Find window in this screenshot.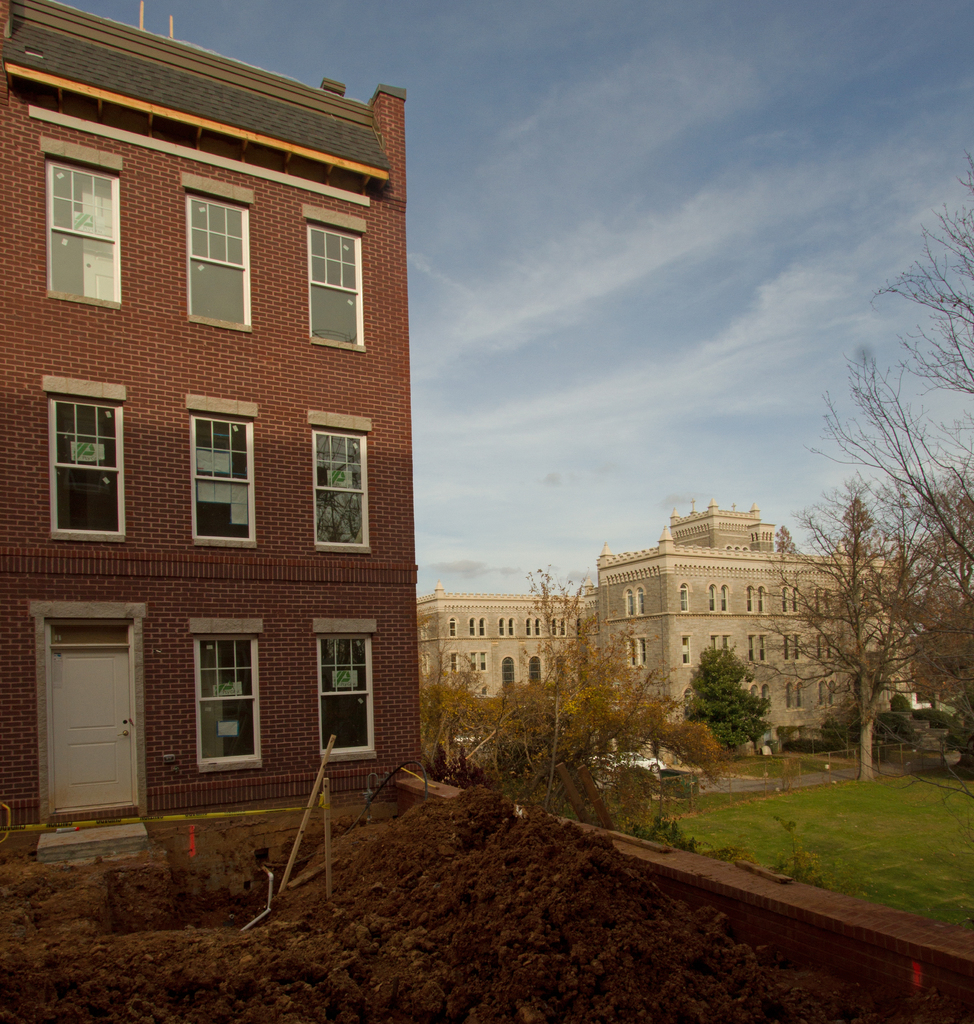
The bounding box for window is select_region(467, 655, 476, 669).
